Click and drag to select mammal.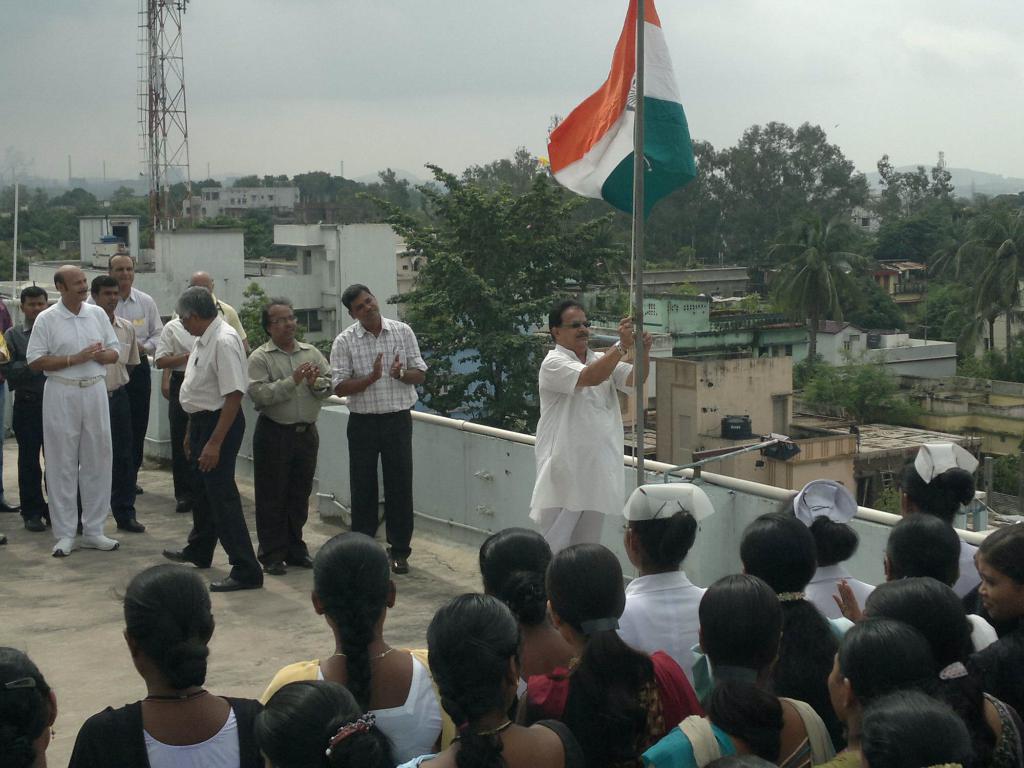
Selection: box(854, 694, 976, 767).
